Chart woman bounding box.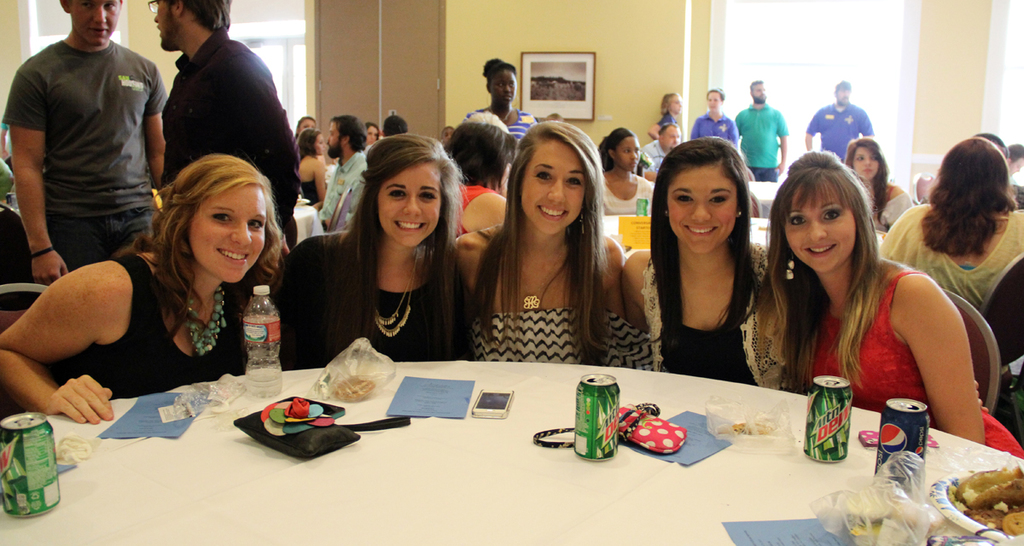
Charted: Rect(466, 119, 636, 374).
